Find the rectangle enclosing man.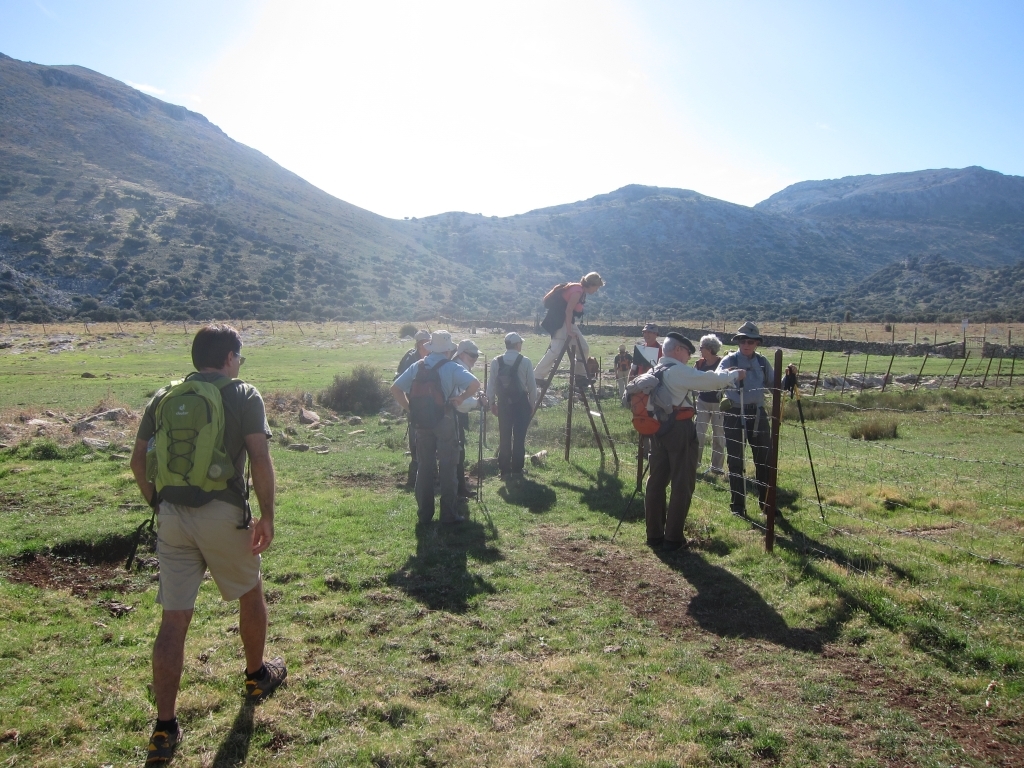
x1=614 y1=341 x2=632 y2=395.
